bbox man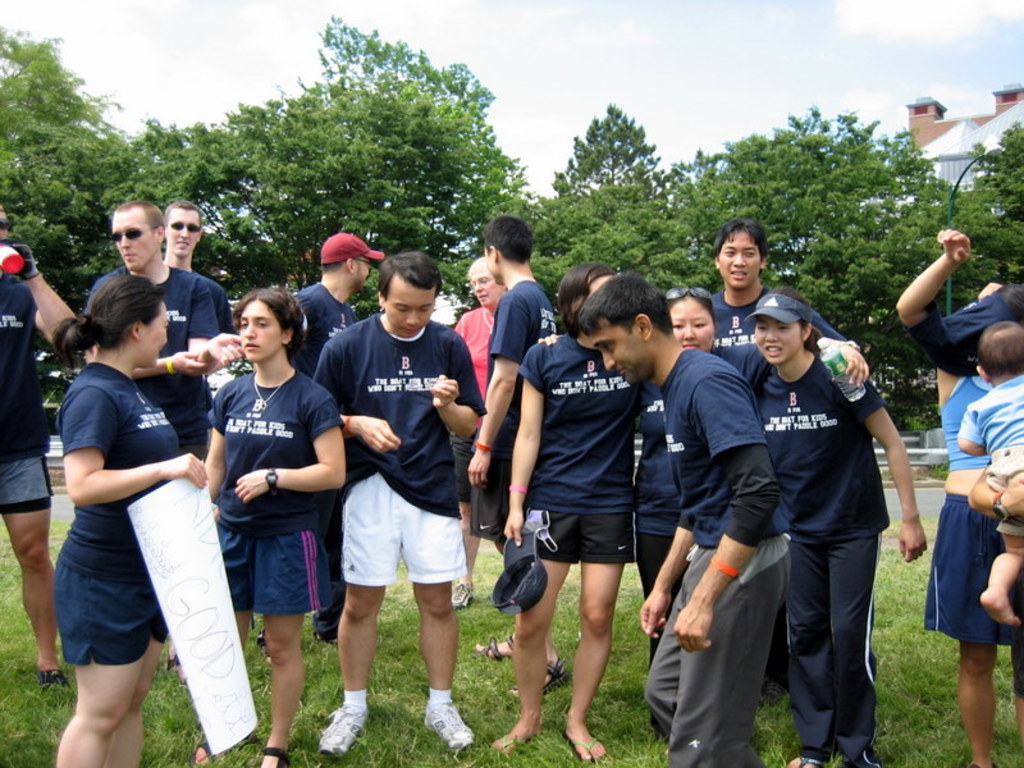
rect(463, 218, 557, 700)
